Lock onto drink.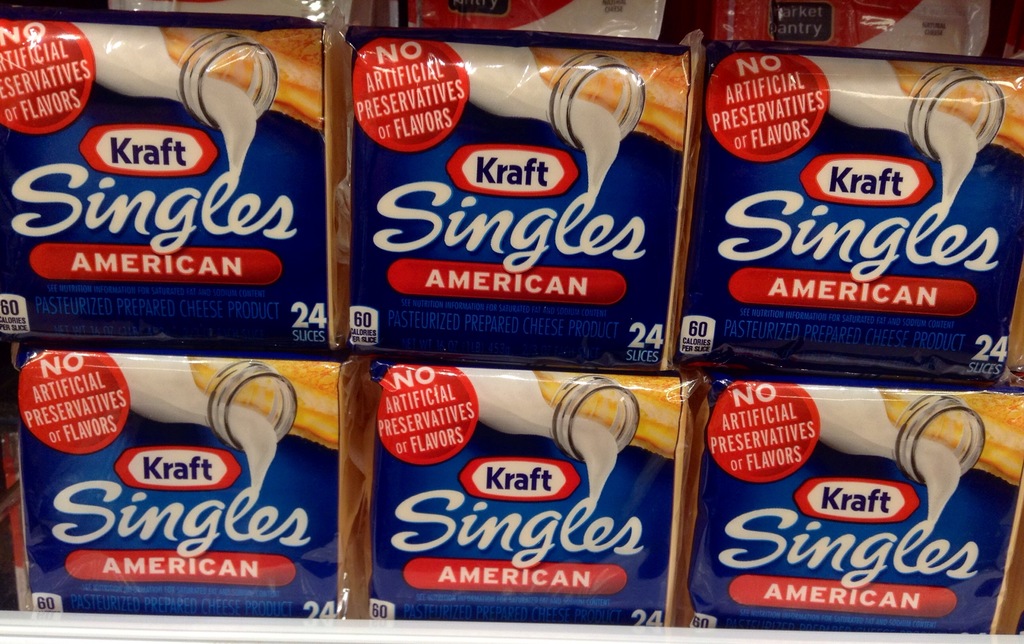
Locked: x1=806, y1=54, x2=977, y2=209.
